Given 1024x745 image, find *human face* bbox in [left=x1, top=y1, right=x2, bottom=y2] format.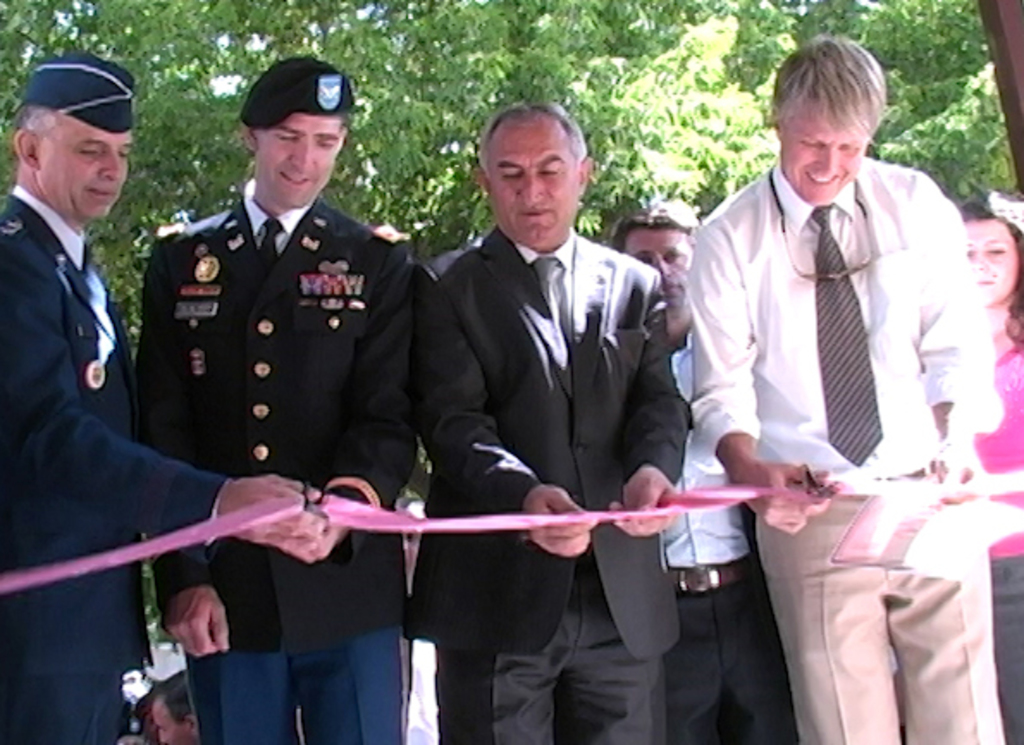
[left=256, top=112, right=346, bottom=213].
